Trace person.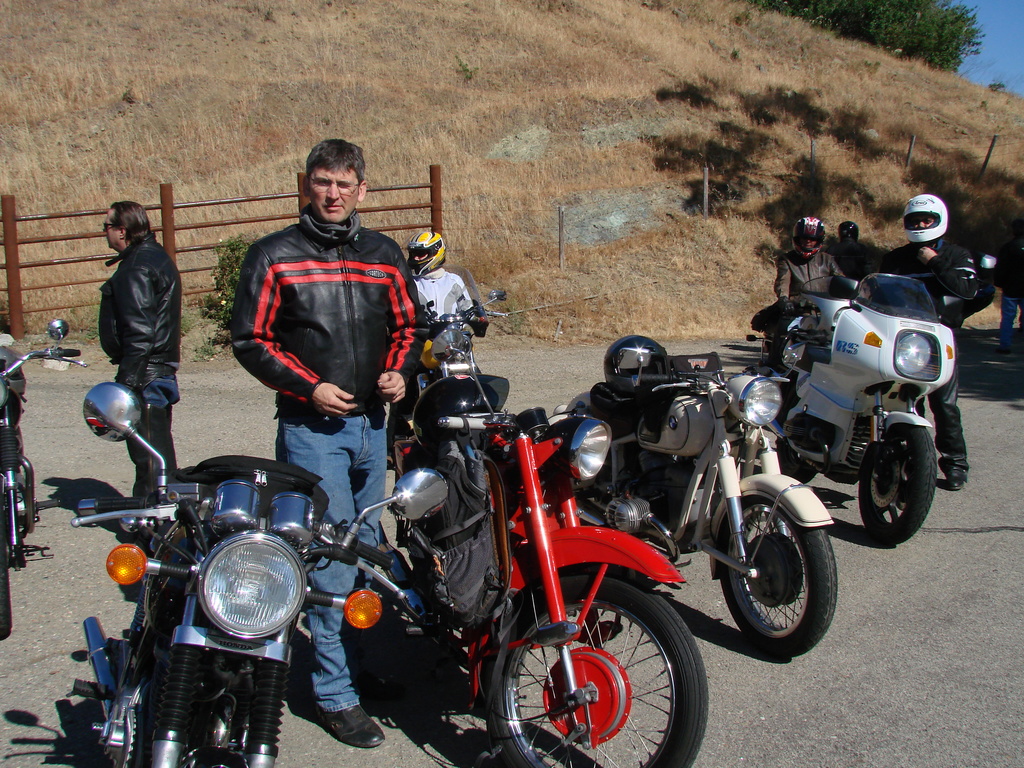
Traced to (97, 199, 188, 515).
